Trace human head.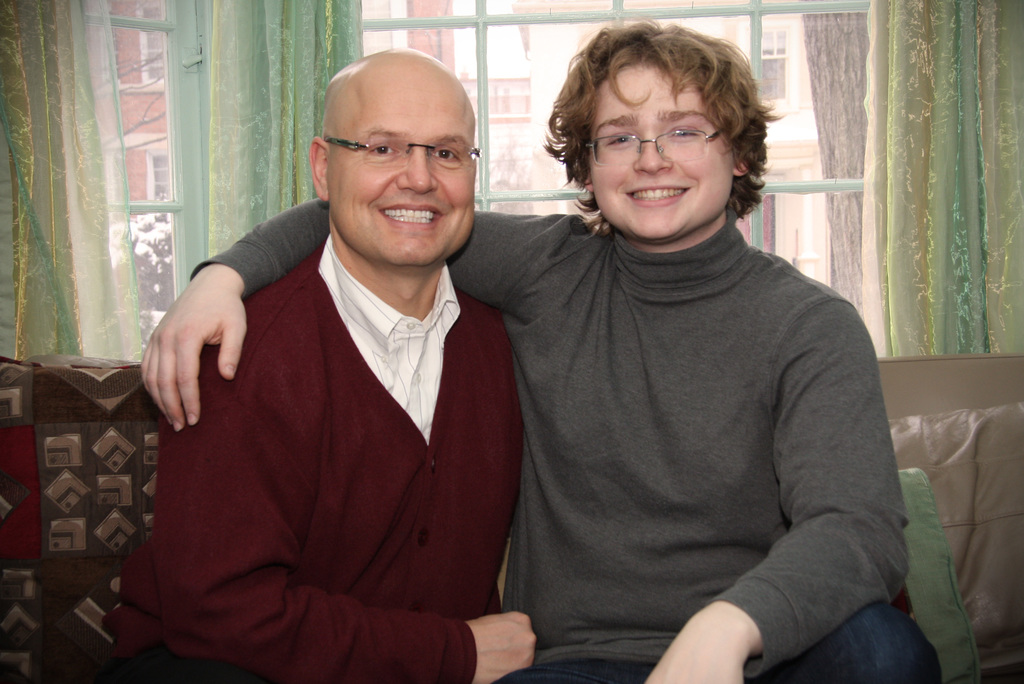
Traced to box=[546, 22, 774, 242].
